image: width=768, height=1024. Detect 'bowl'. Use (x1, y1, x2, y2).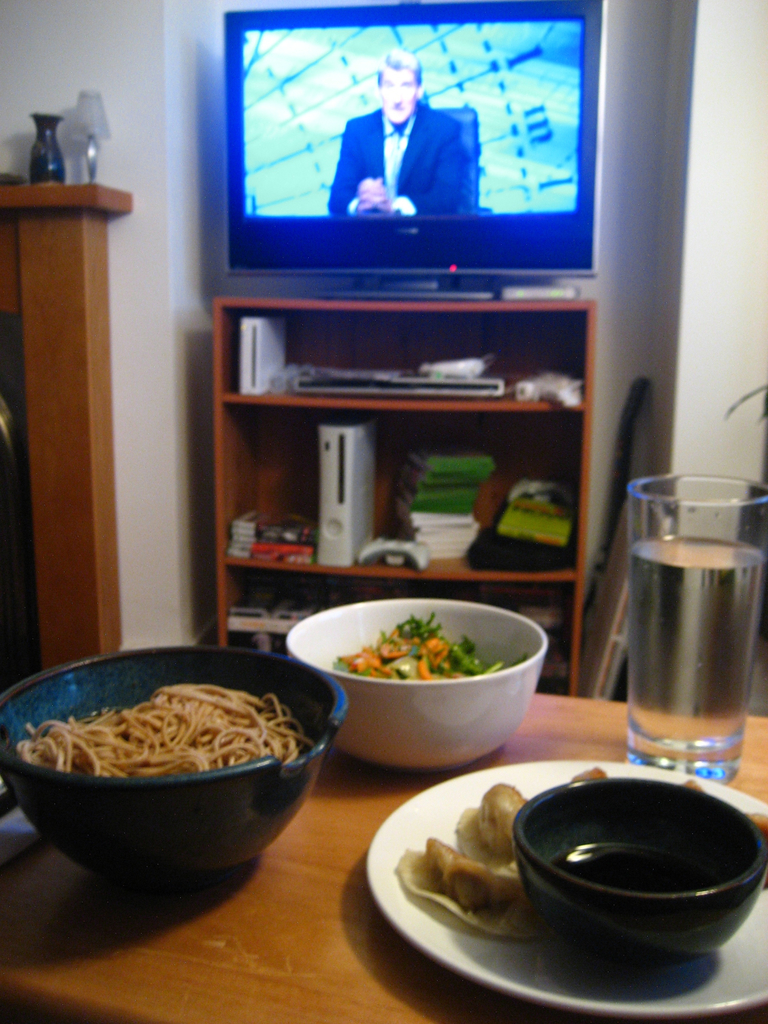
(0, 646, 349, 883).
